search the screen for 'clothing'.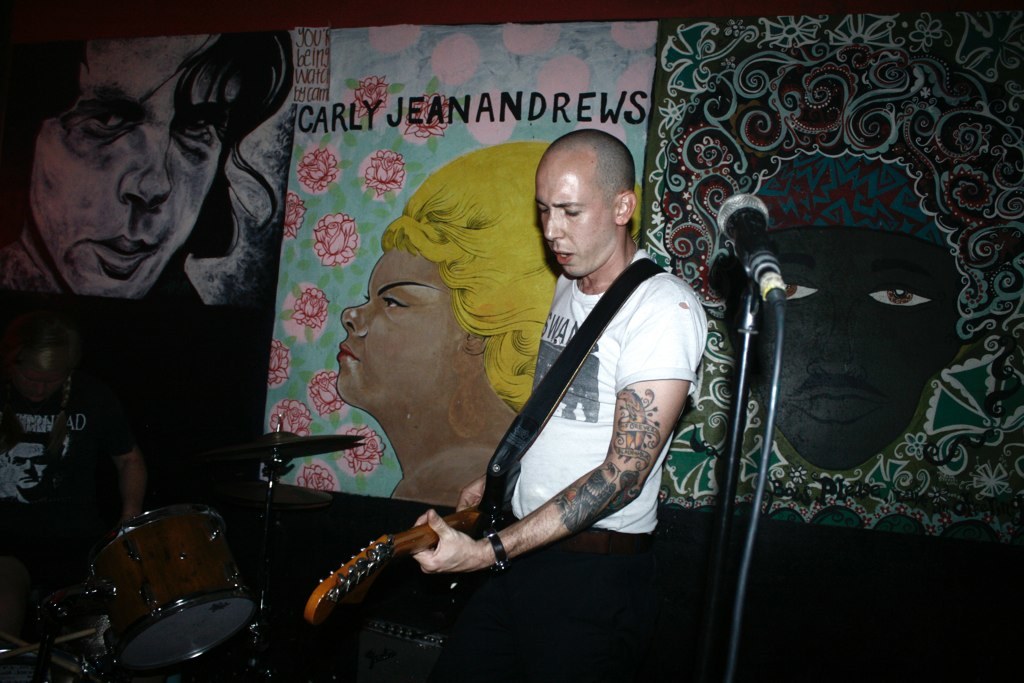
Found at rect(149, 258, 211, 305).
